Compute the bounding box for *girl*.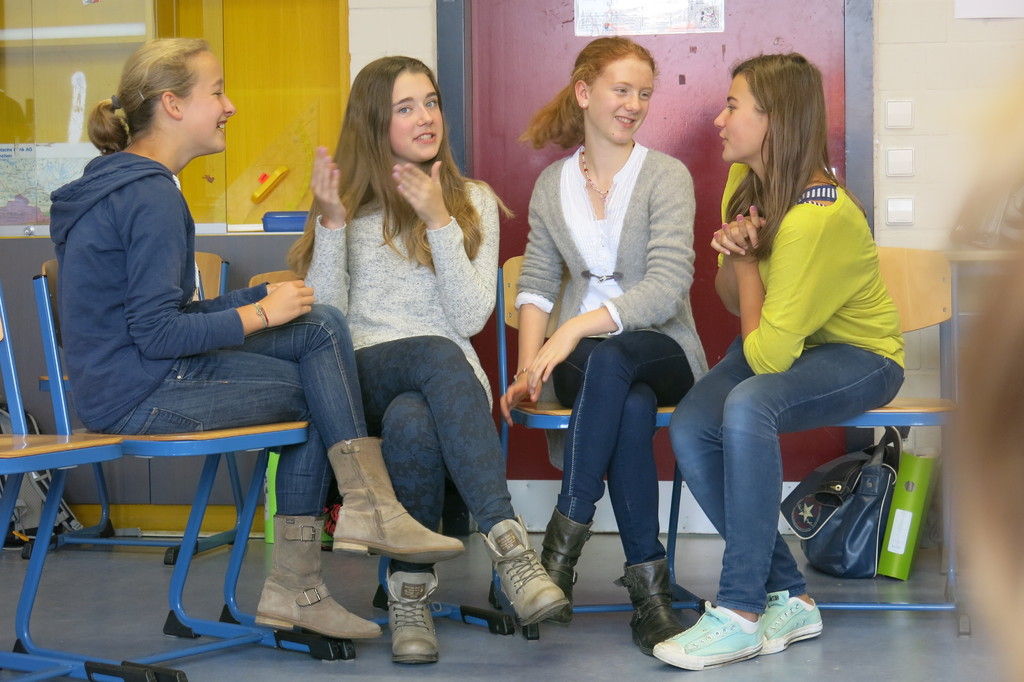
[649,50,902,665].
